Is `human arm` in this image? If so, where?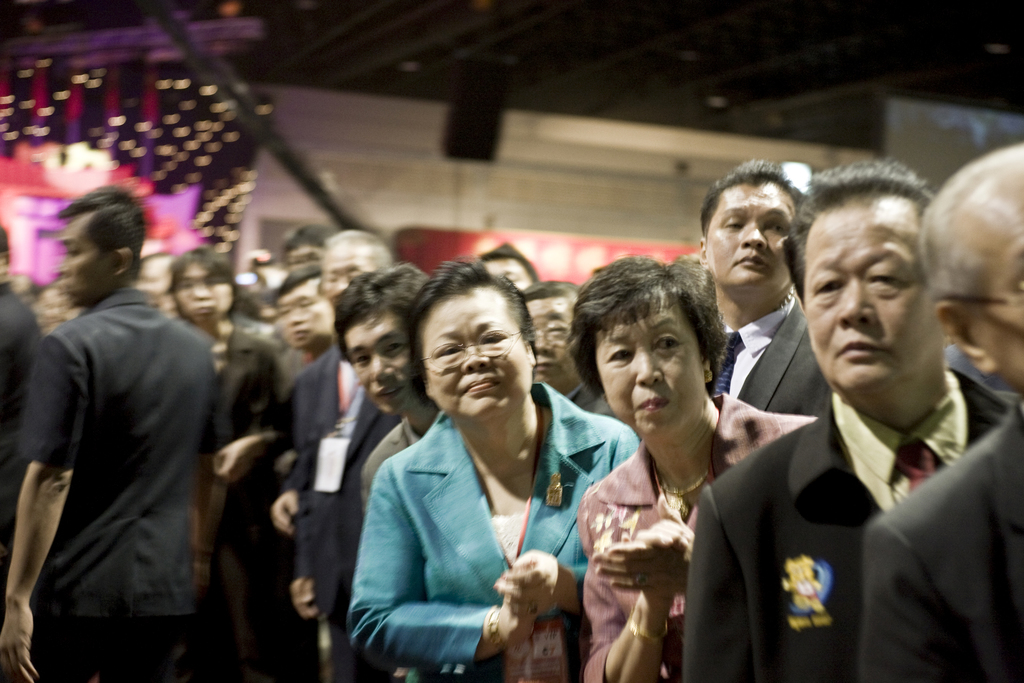
Yes, at x1=486, y1=419, x2=636, y2=641.
